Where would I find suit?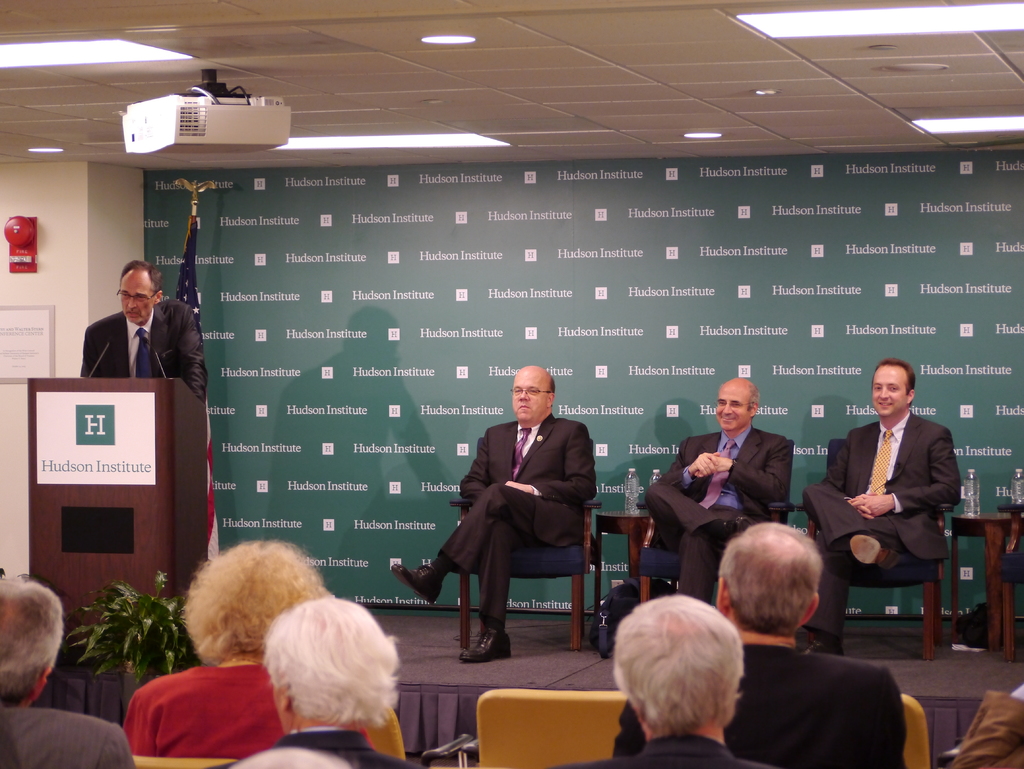
At (0,706,138,768).
